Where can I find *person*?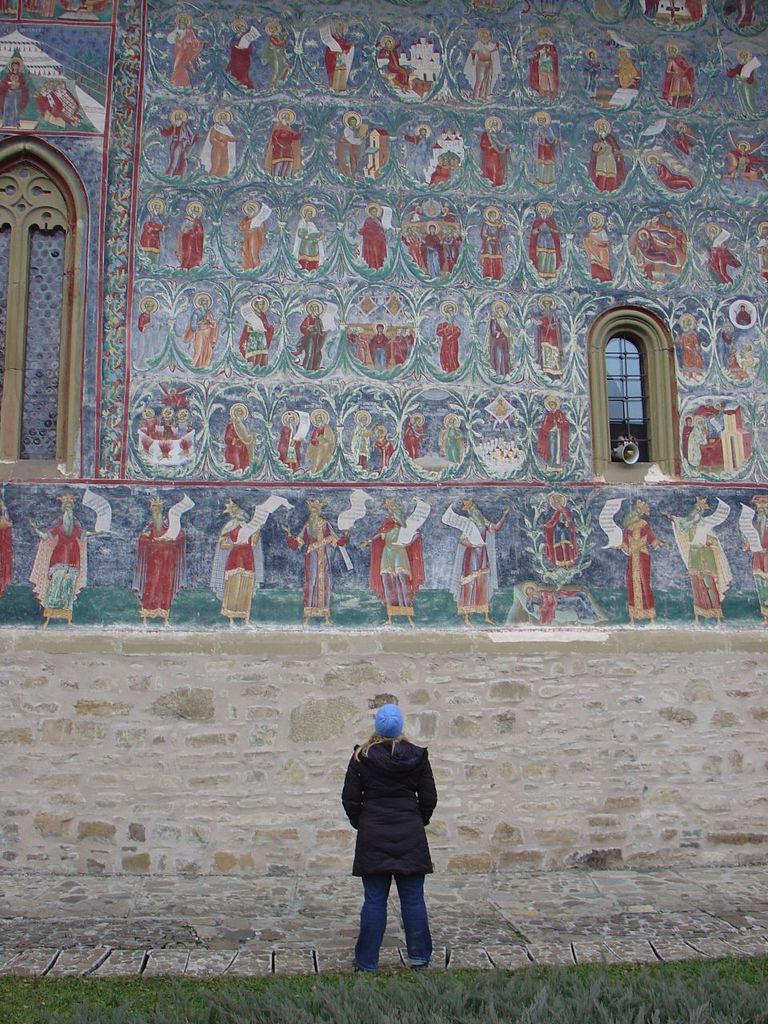
You can find it at bbox=(0, 510, 16, 599).
